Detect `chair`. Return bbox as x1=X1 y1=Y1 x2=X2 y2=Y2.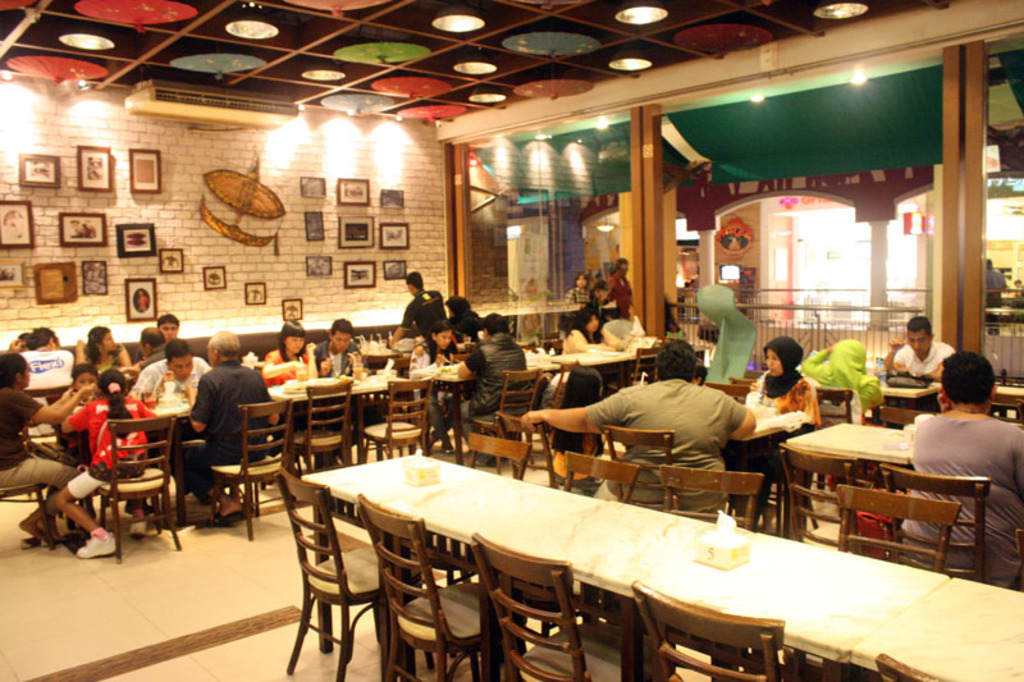
x1=777 y1=448 x2=854 y2=551.
